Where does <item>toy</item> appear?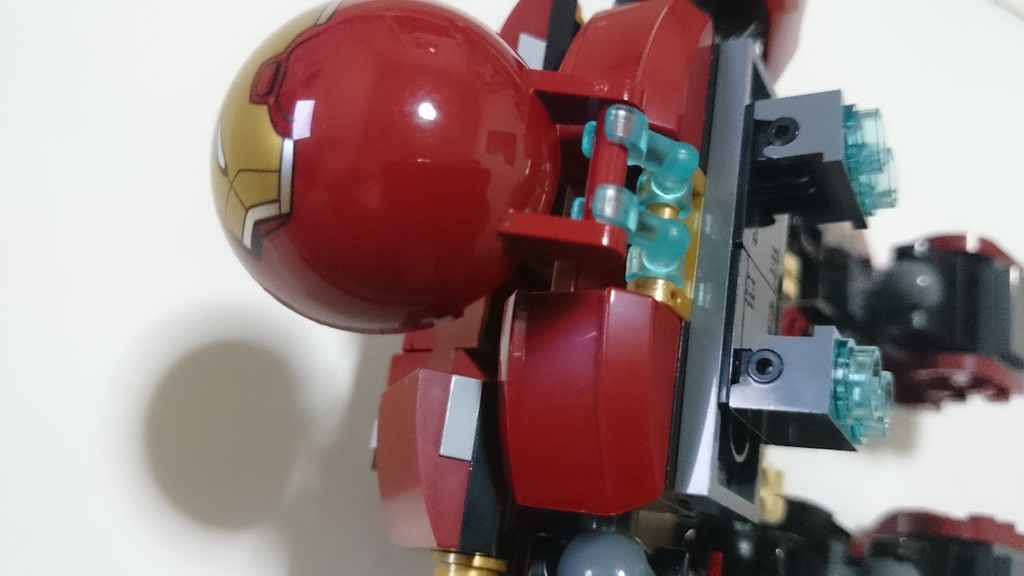
Appears at [135,0,997,555].
